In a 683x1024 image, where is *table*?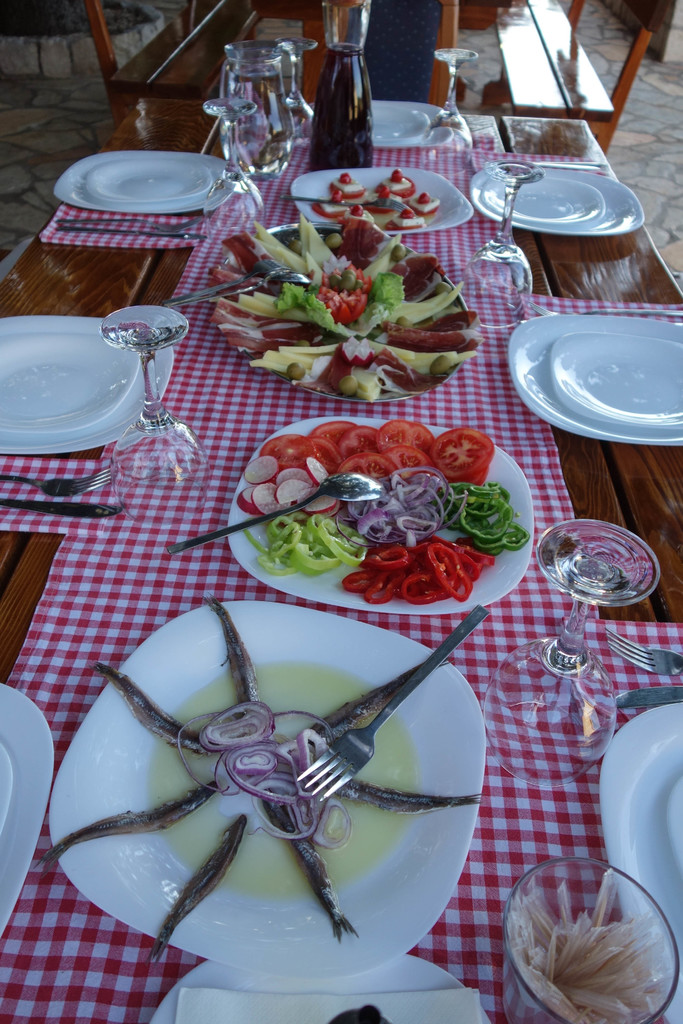
bbox=(106, 0, 618, 158).
